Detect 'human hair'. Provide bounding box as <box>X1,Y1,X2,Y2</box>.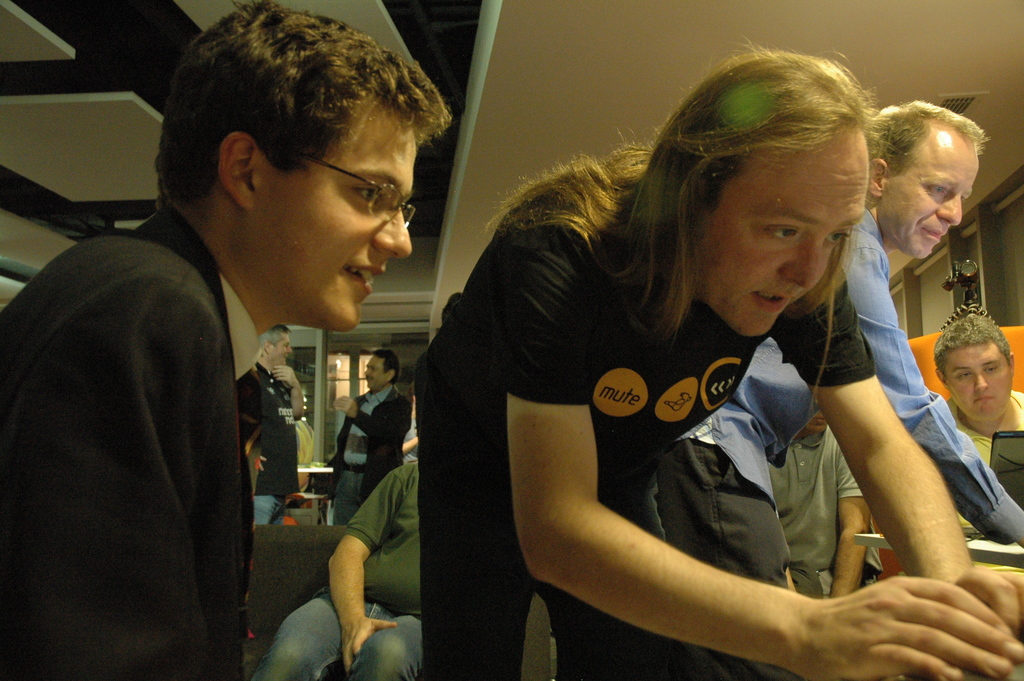
<box>151,0,454,200</box>.
